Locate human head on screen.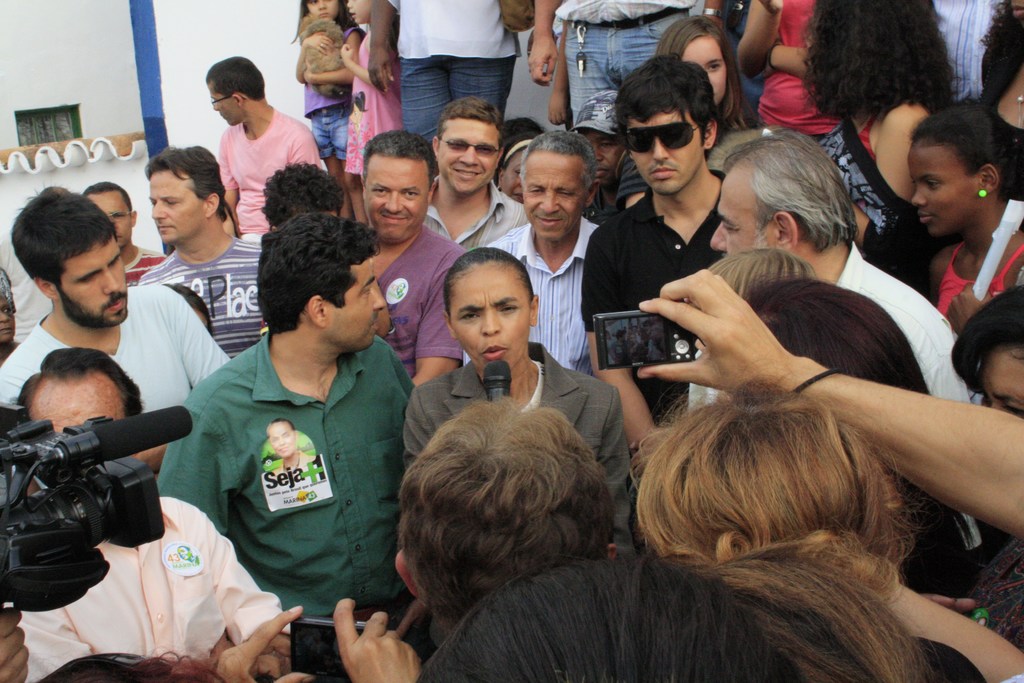
On screen at (710, 126, 848, 263).
